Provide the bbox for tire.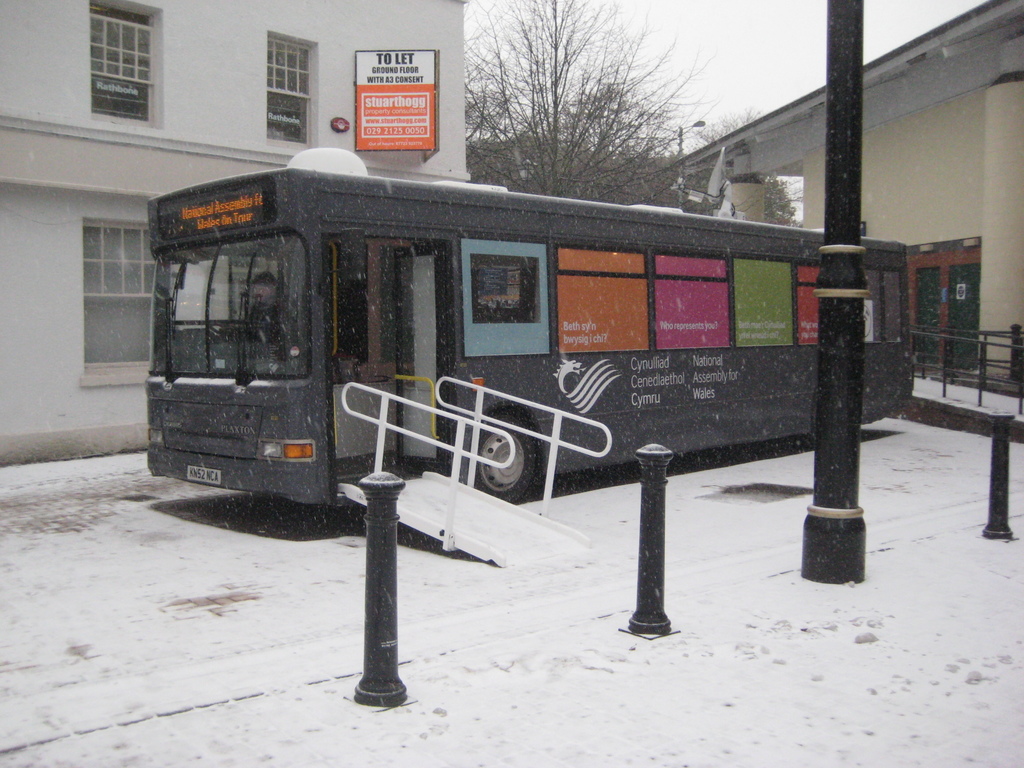
[x1=472, y1=416, x2=545, y2=503].
